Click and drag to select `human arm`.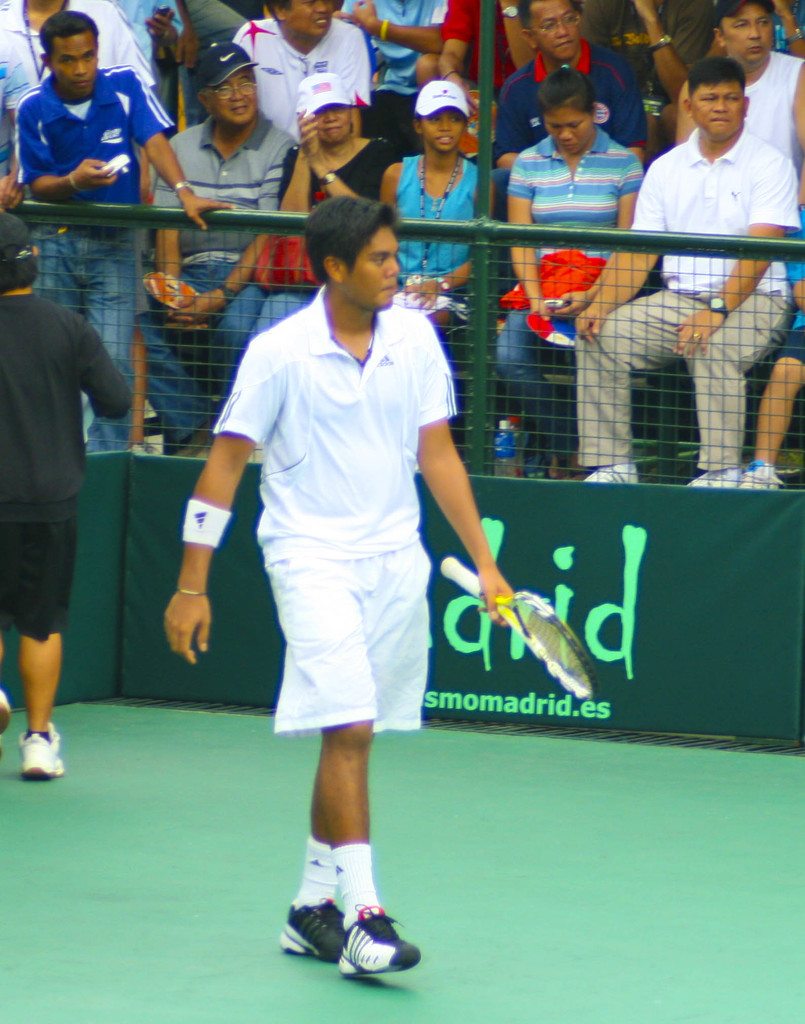
Selection: <bbox>272, 113, 318, 218</bbox>.
